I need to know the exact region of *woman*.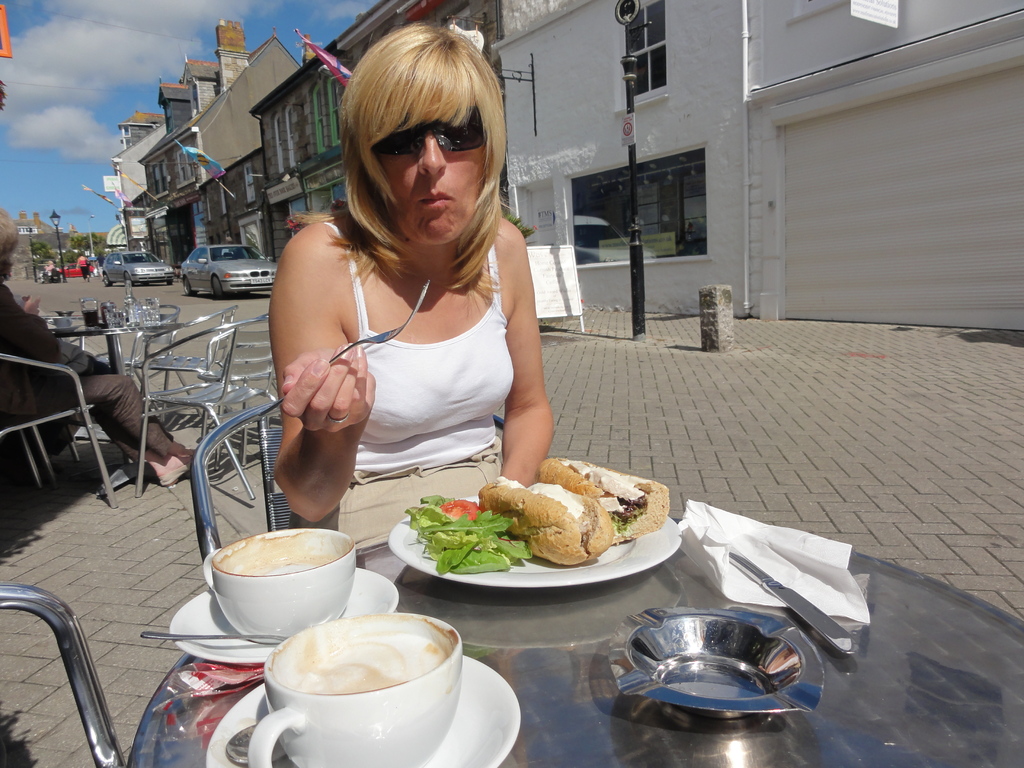
Region: x1=255 y1=21 x2=567 y2=563.
